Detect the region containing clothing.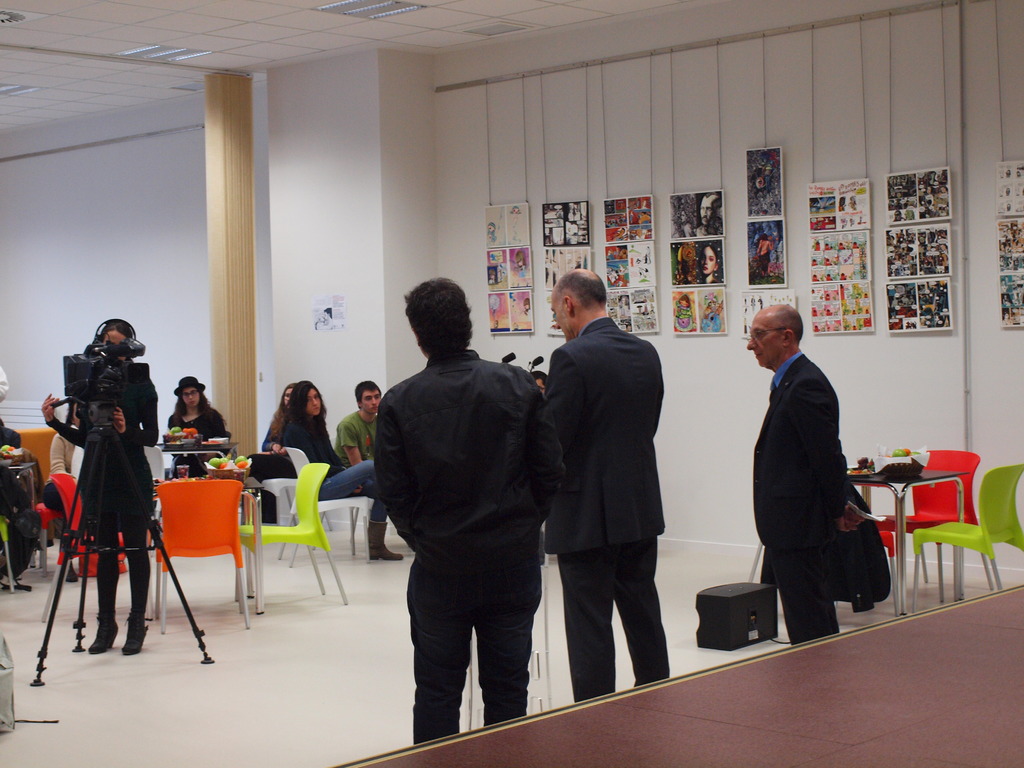
[758, 297, 764, 308].
